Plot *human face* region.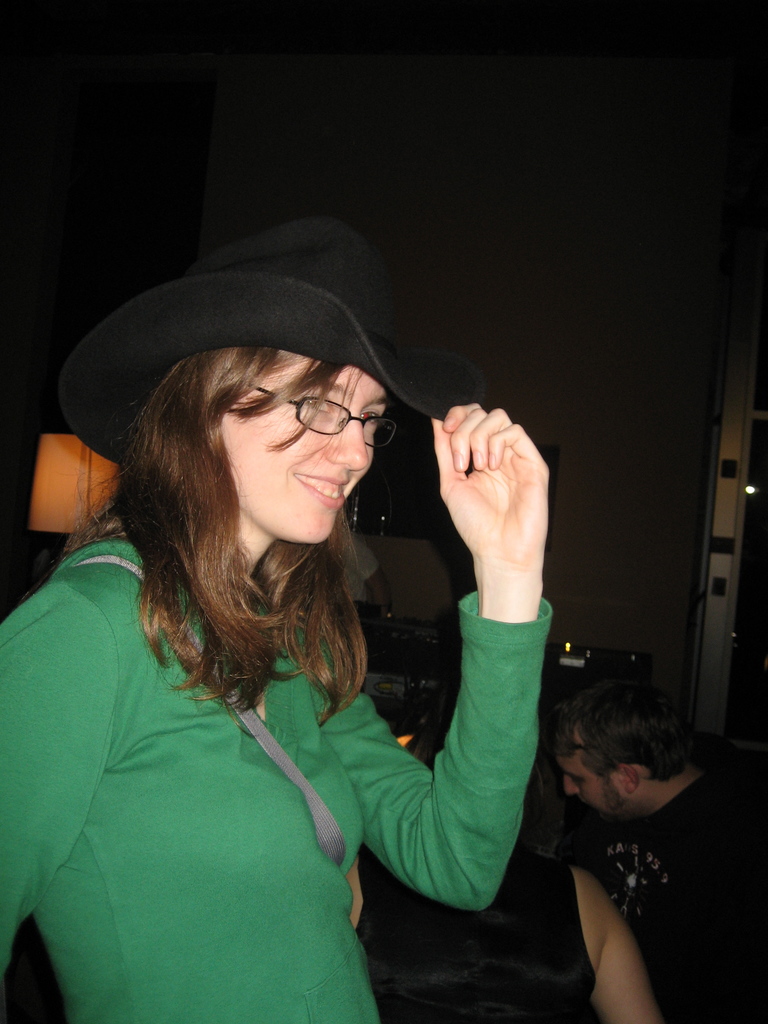
Plotted at BBox(220, 360, 387, 543).
